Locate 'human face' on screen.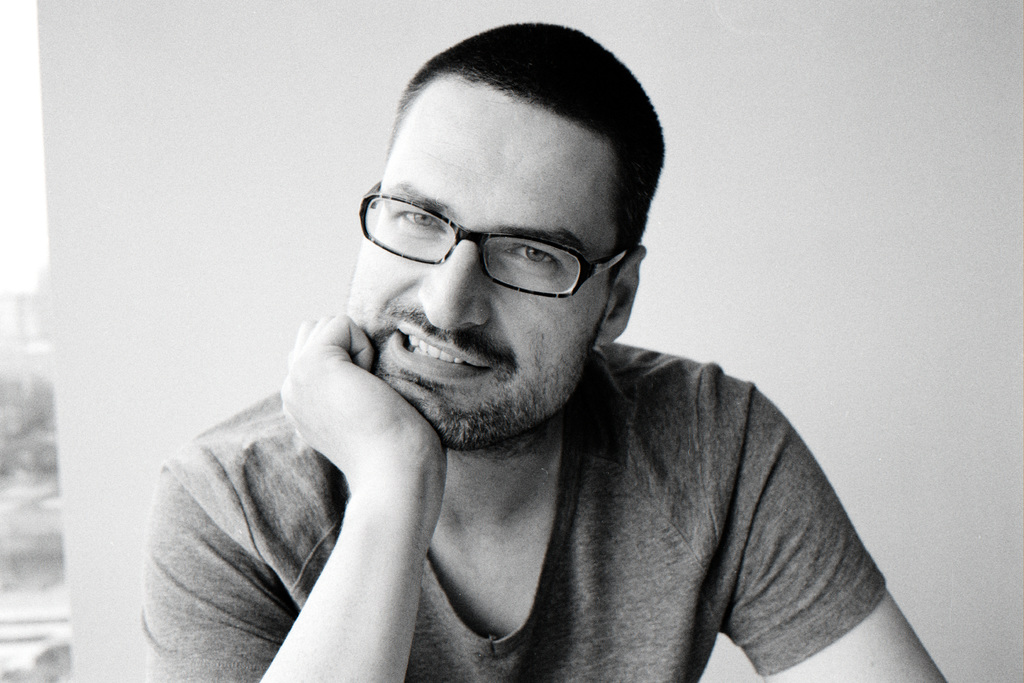
On screen at (x1=337, y1=70, x2=621, y2=445).
